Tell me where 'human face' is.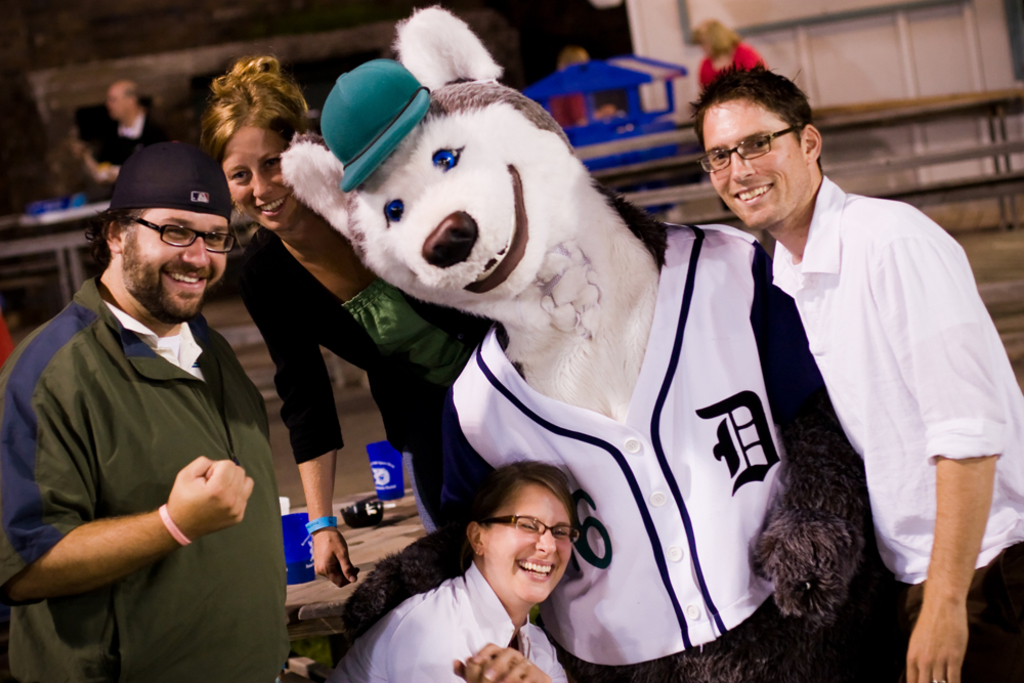
'human face' is at (x1=127, y1=207, x2=225, y2=318).
